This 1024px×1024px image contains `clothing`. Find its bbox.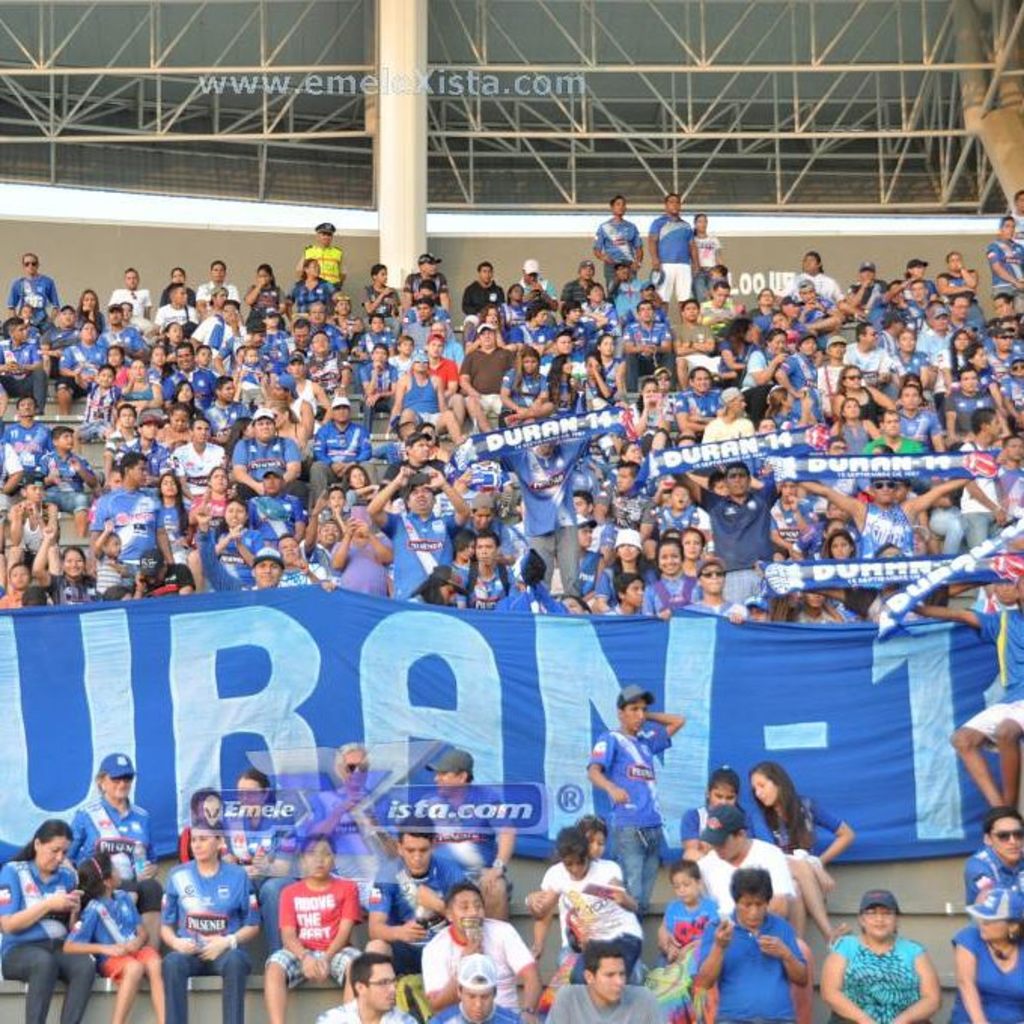
region(273, 876, 369, 998).
